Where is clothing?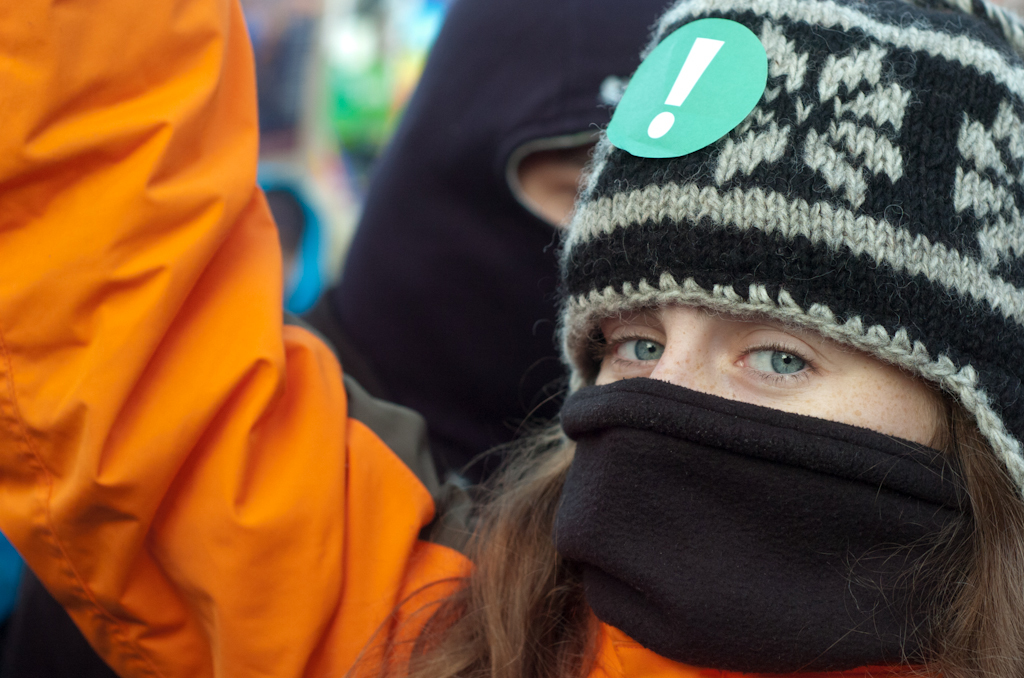
x1=258, y1=161, x2=331, y2=322.
